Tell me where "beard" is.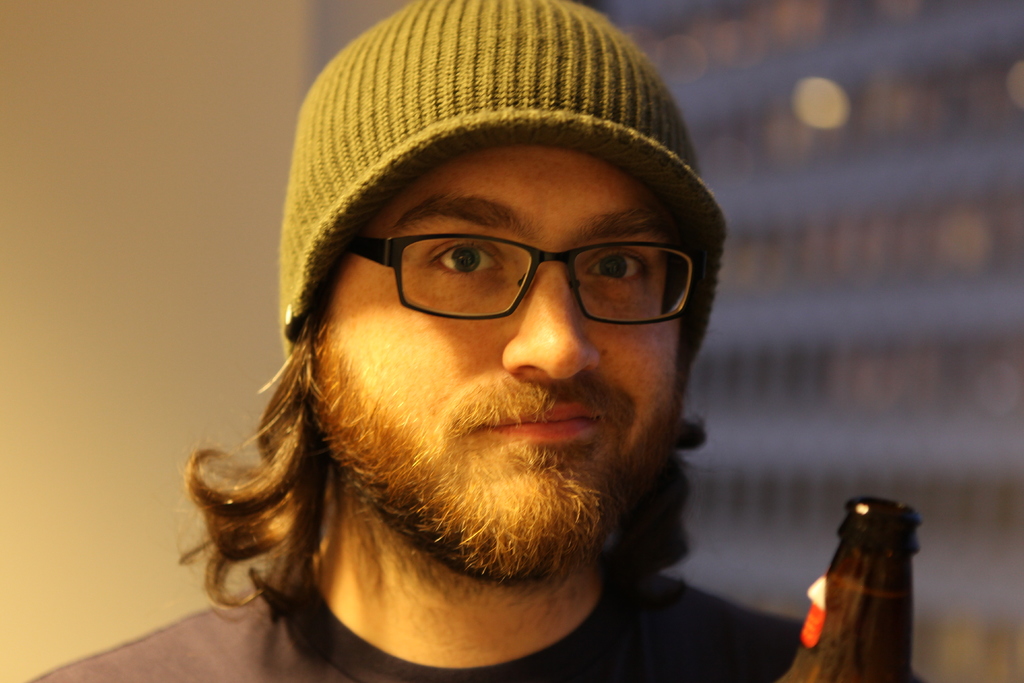
"beard" is at [x1=305, y1=317, x2=678, y2=586].
